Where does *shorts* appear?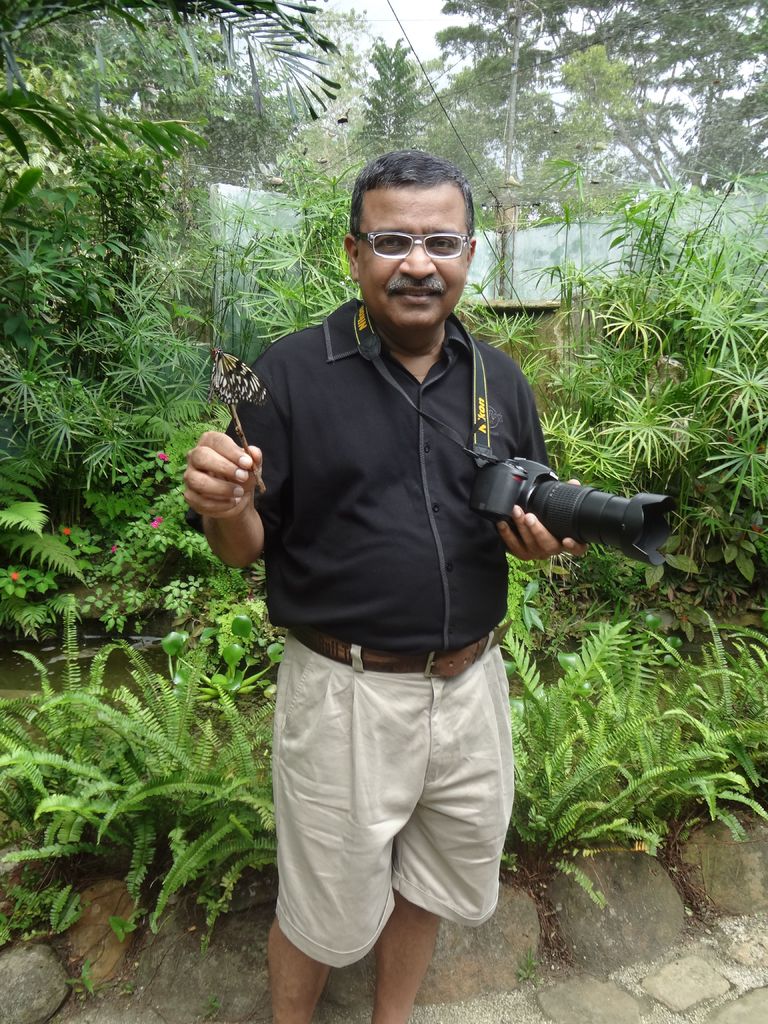
Appears at Rect(260, 638, 536, 948).
